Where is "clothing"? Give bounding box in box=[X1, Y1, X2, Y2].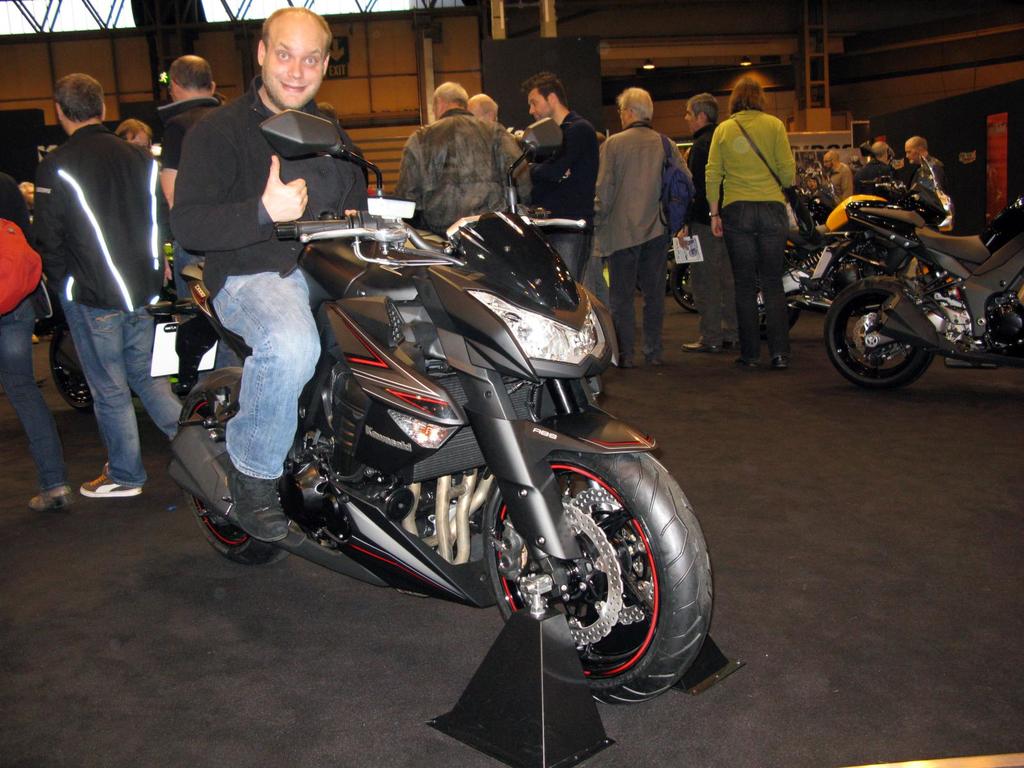
box=[0, 179, 70, 498].
